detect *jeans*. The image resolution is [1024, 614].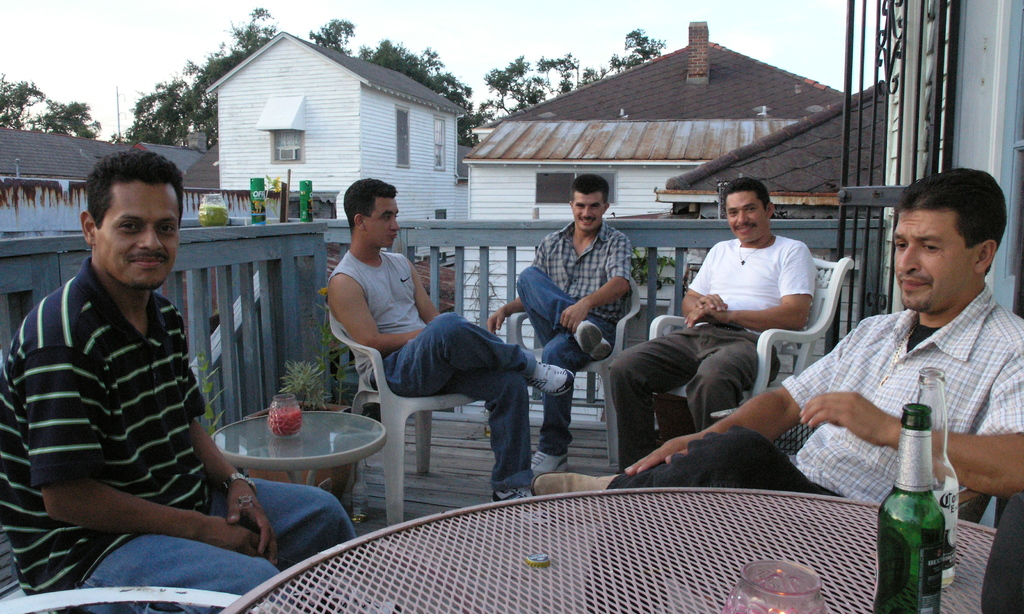
(x1=518, y1=265, x2=598, y2=456).
